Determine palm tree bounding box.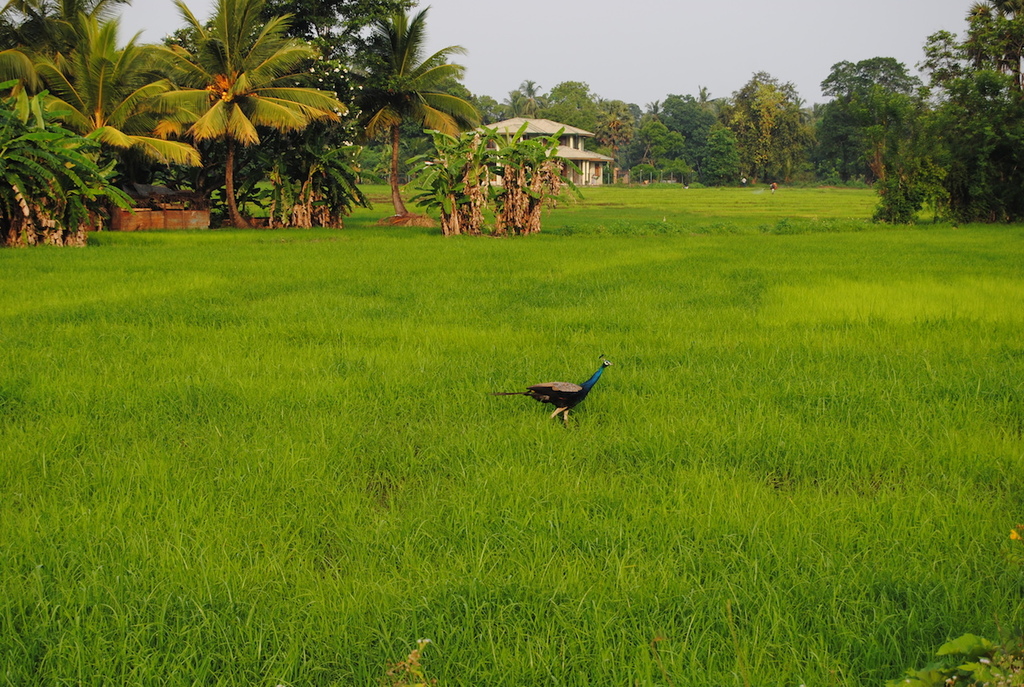
Determined: 18, 16, 152, 200.
